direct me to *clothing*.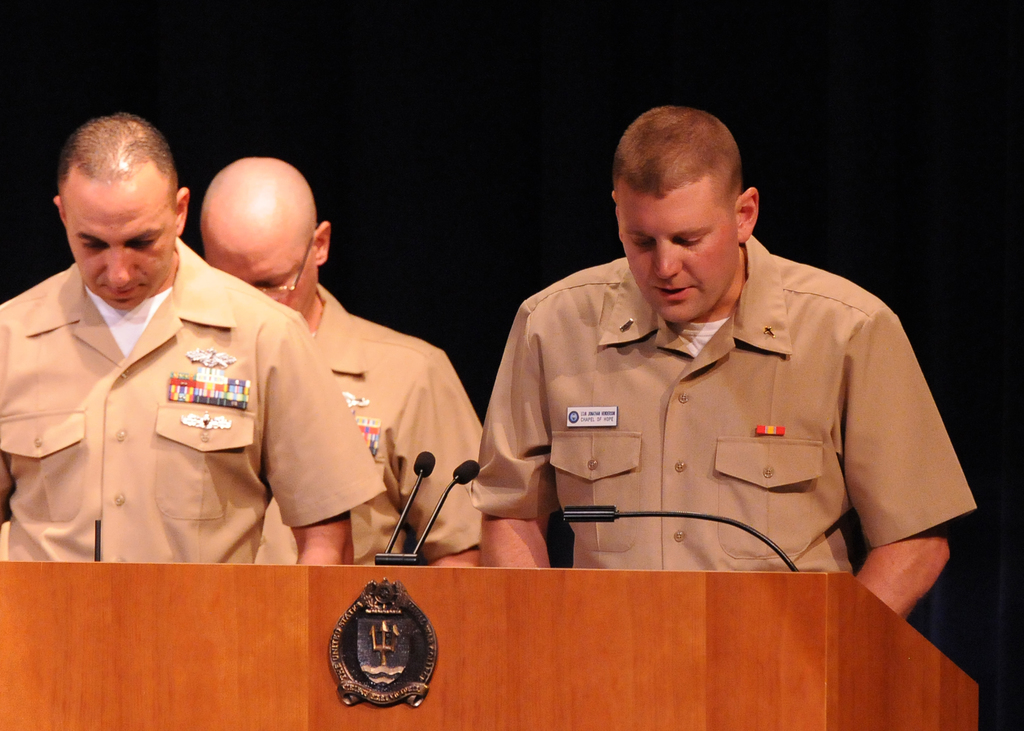
Direction: bbox=(0, 239, 391, 566).
